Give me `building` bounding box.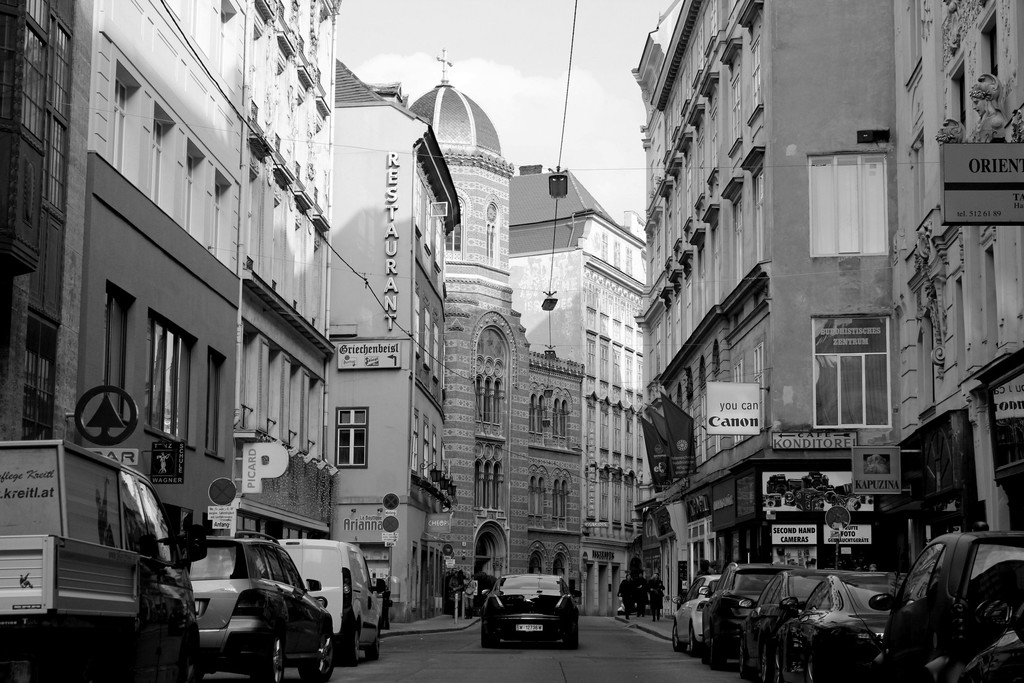
336, 56, 467, 623.
